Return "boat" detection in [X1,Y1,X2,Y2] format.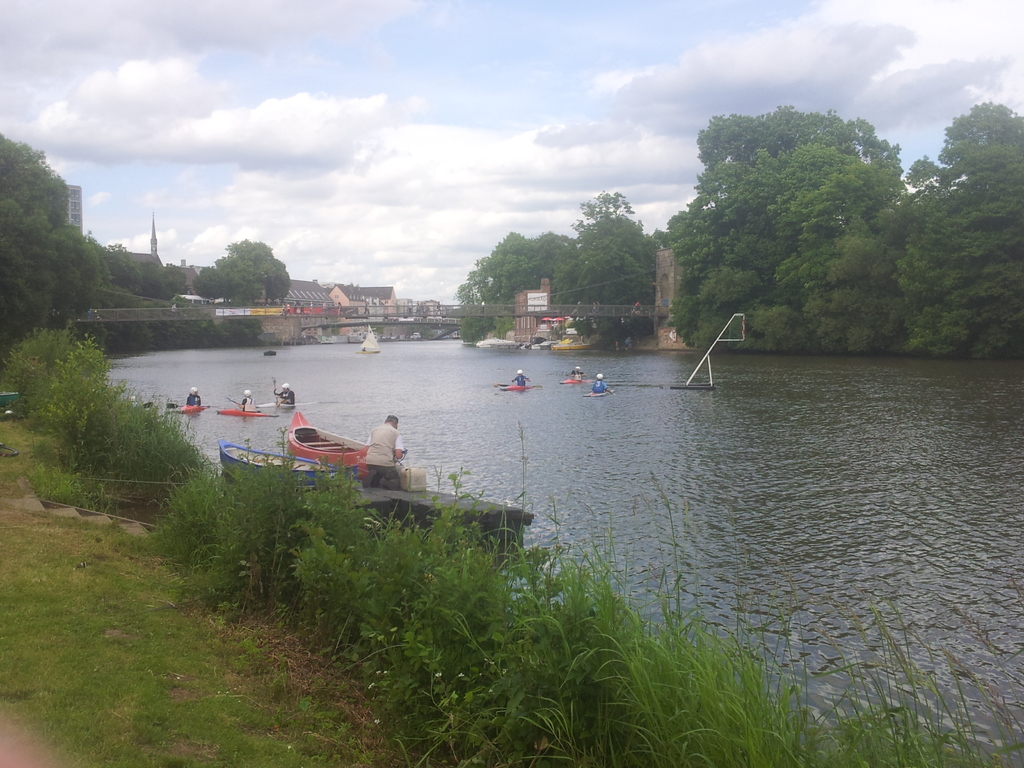
[260,348,279,362].
